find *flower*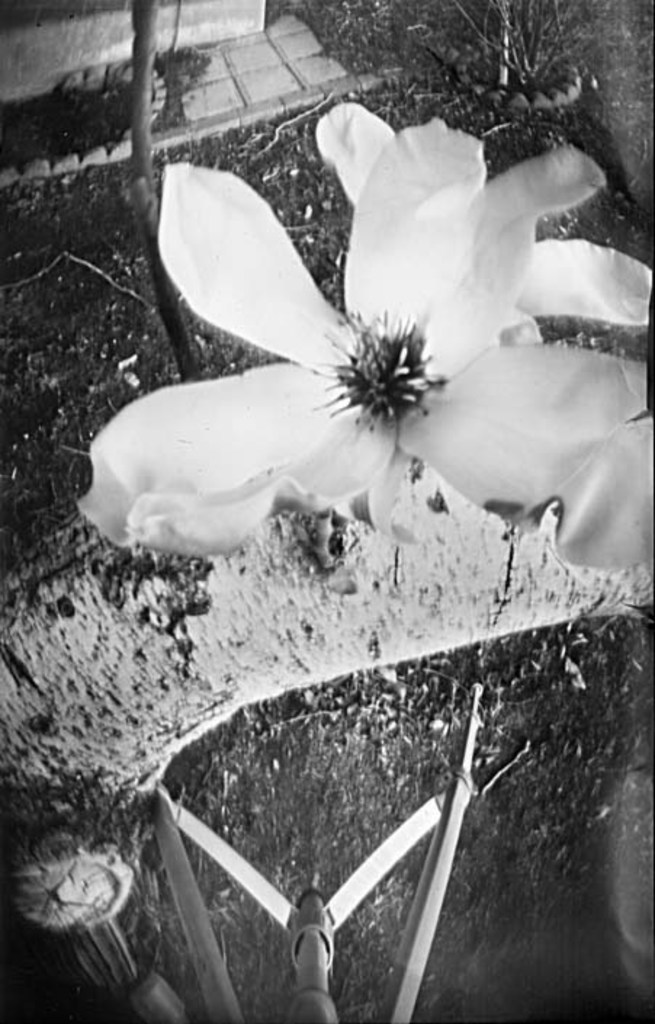
box(89, 113, 572, 594)
